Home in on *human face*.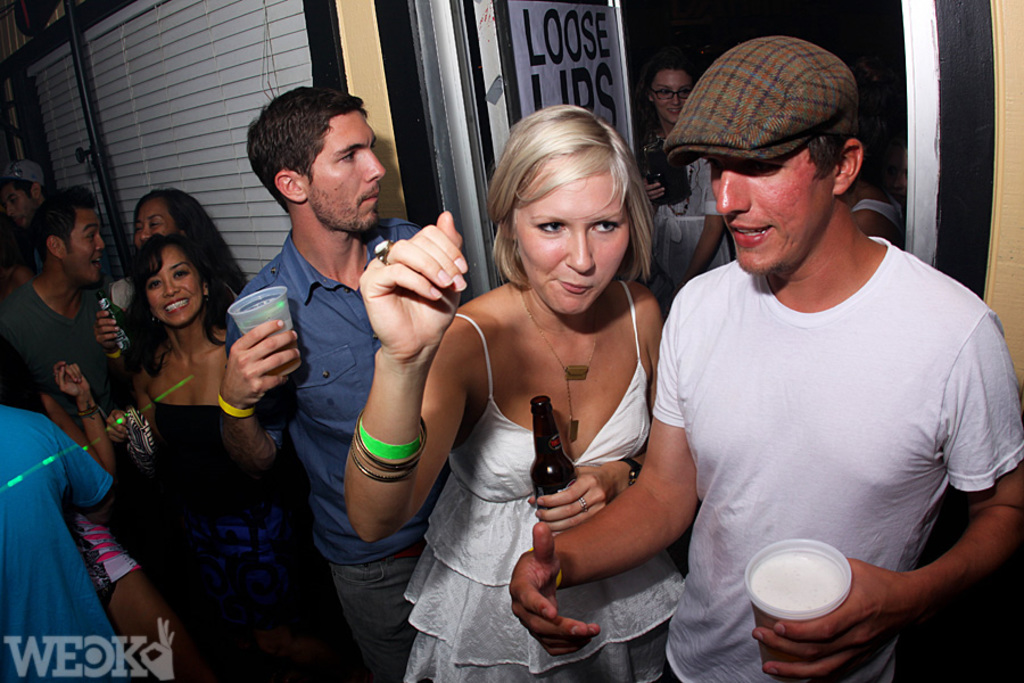
Homed in at select_region(149, 248, 204, 324).
